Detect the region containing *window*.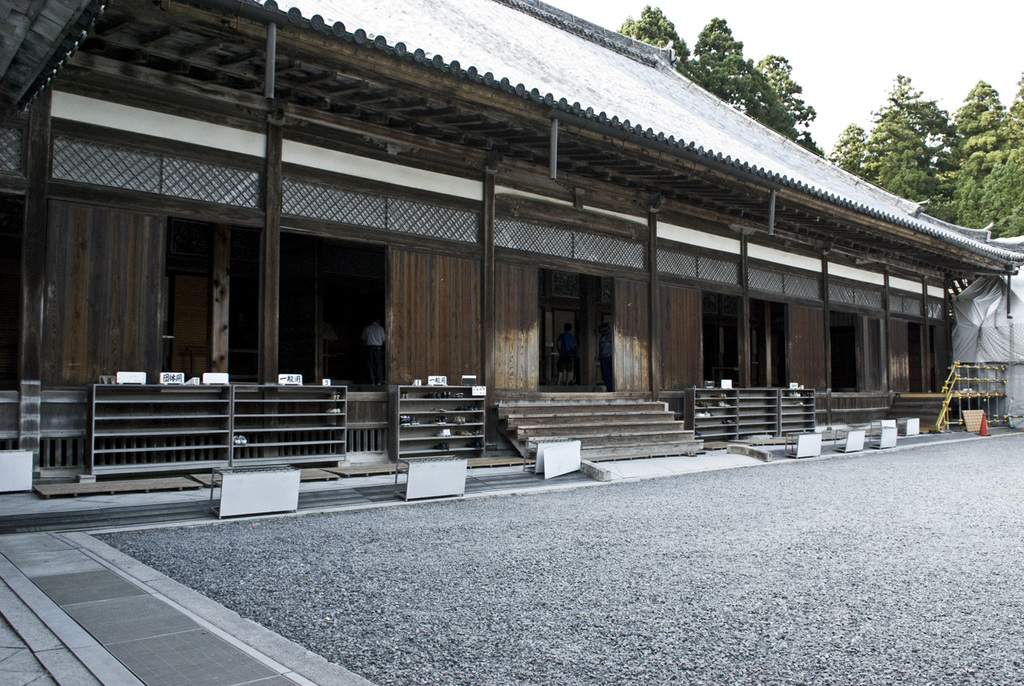
<box>700,297,788,394</box>.
